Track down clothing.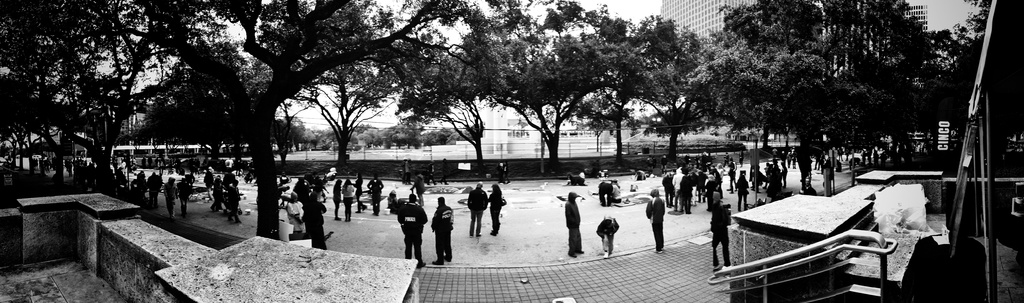
Tracked to 165:186:174:209.
